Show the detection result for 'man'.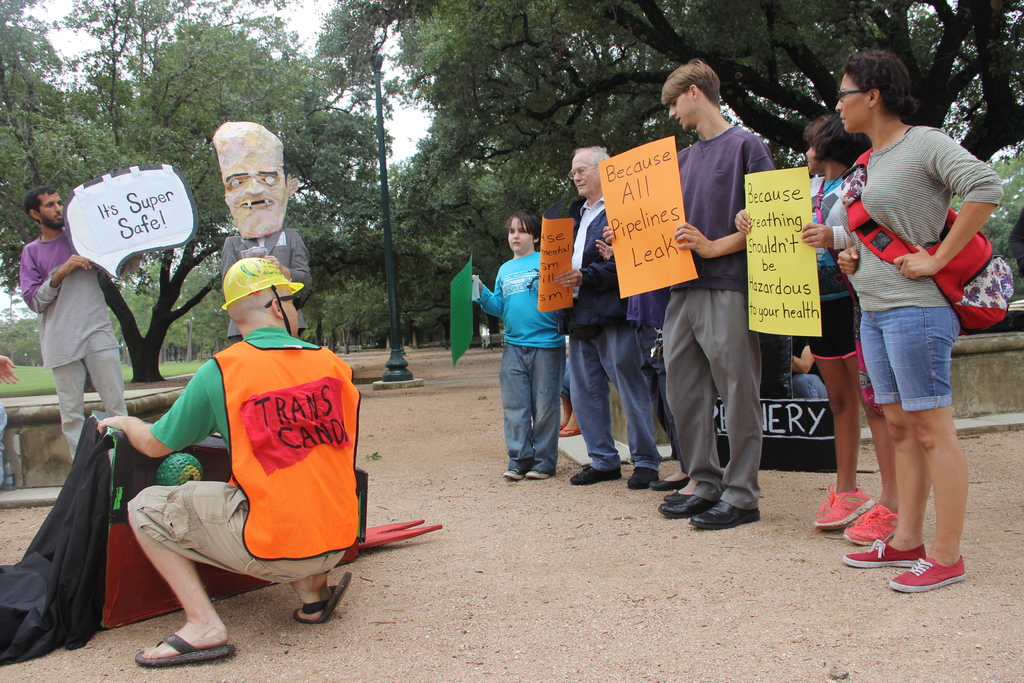
{"x1": 8, "y1": 180, "x2": 143, "y2": 467}.
